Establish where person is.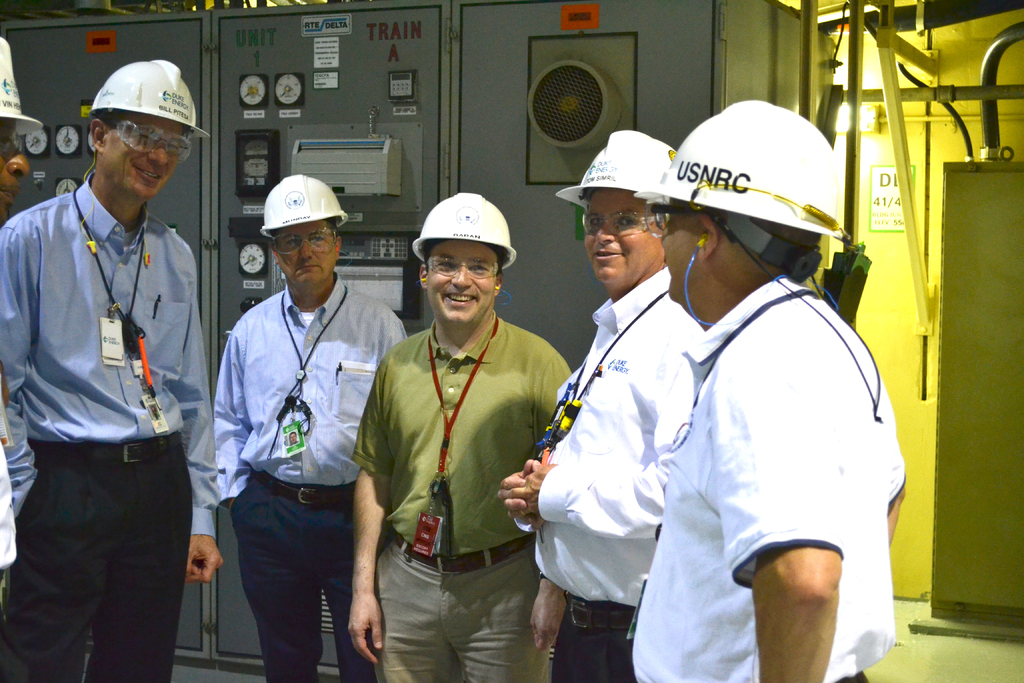
Established at locate(291, 432, 299, 446).
